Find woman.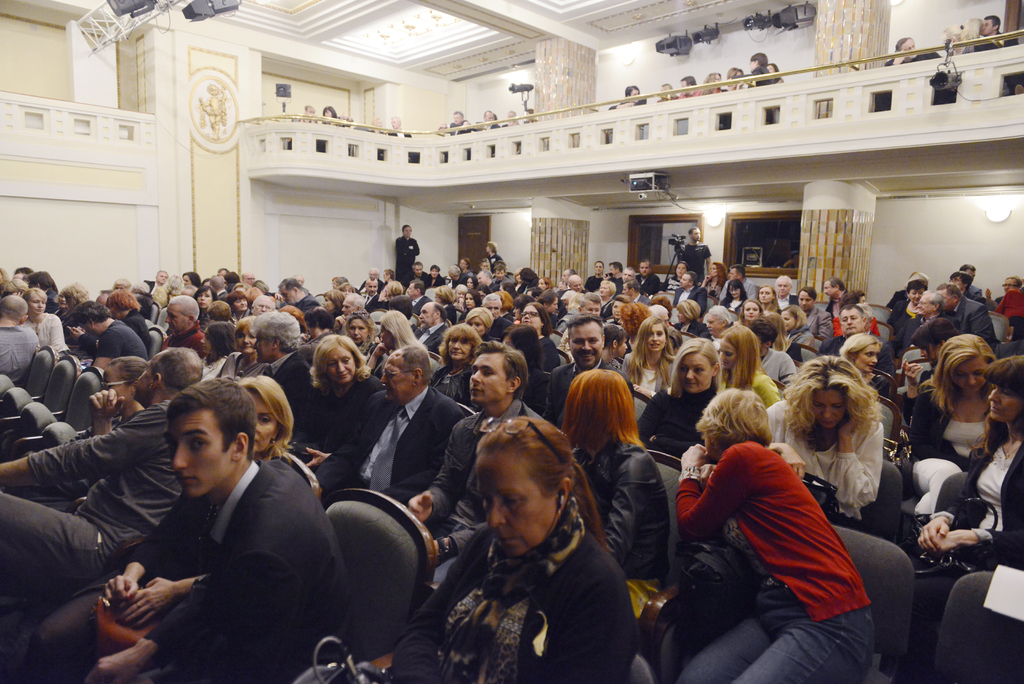
611, 84, 644, 110.
